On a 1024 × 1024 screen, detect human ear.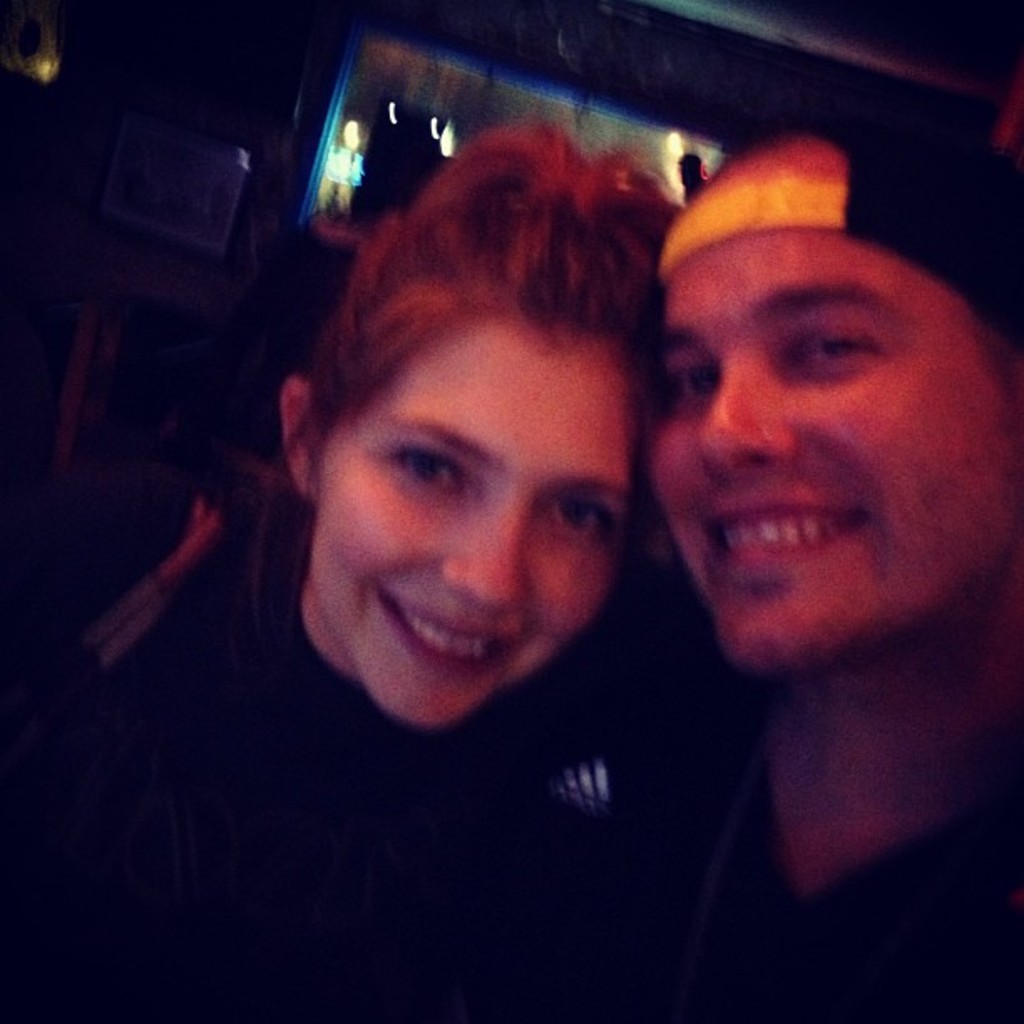
[276,370,311,504].
